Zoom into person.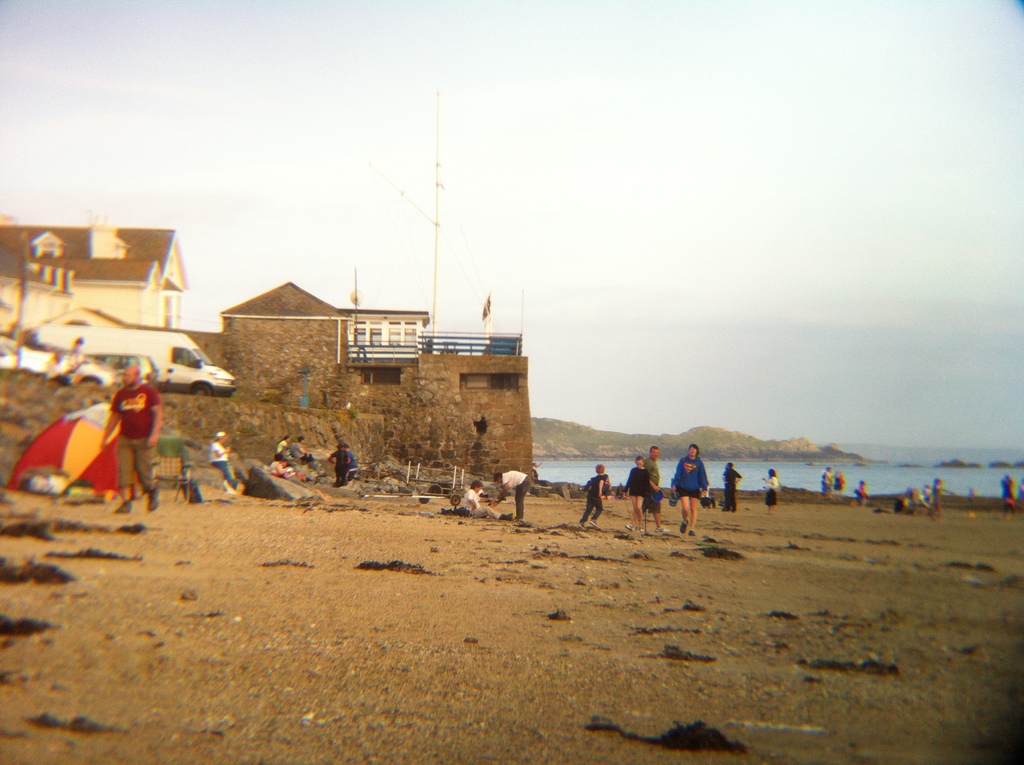
Zoom target: [584, 462, 607, 527].
